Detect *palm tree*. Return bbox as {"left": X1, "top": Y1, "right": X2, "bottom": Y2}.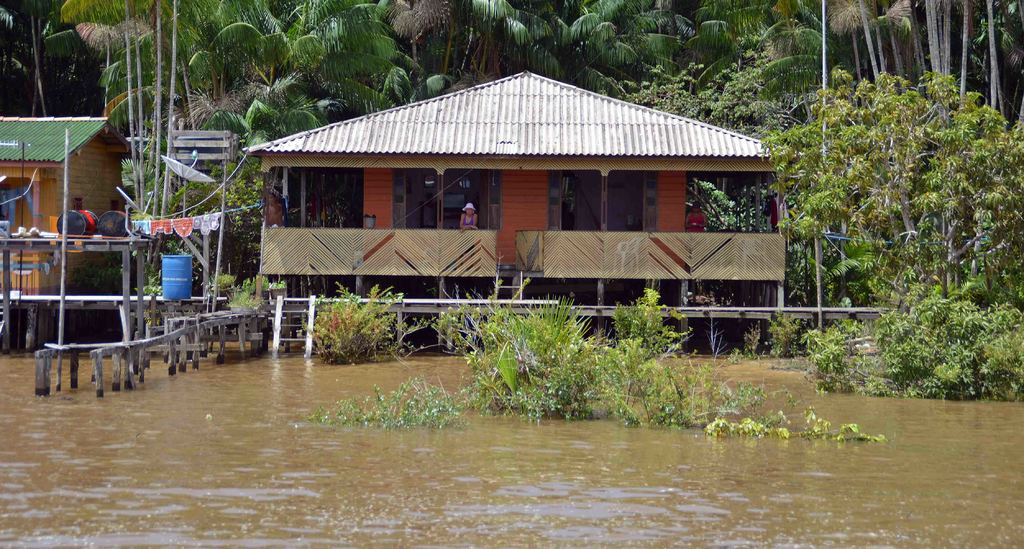
{"left": 236, "top": 0, "right": 377, "bottom": 150}.
